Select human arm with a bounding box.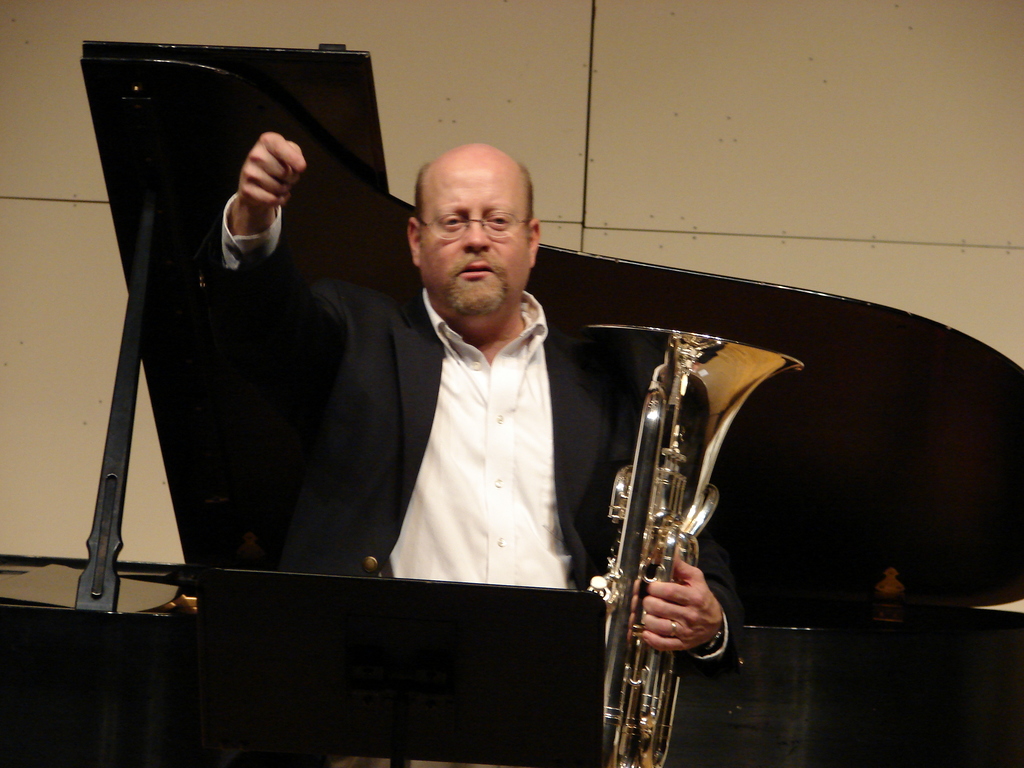
BBox(604, 396, 743, 666).
